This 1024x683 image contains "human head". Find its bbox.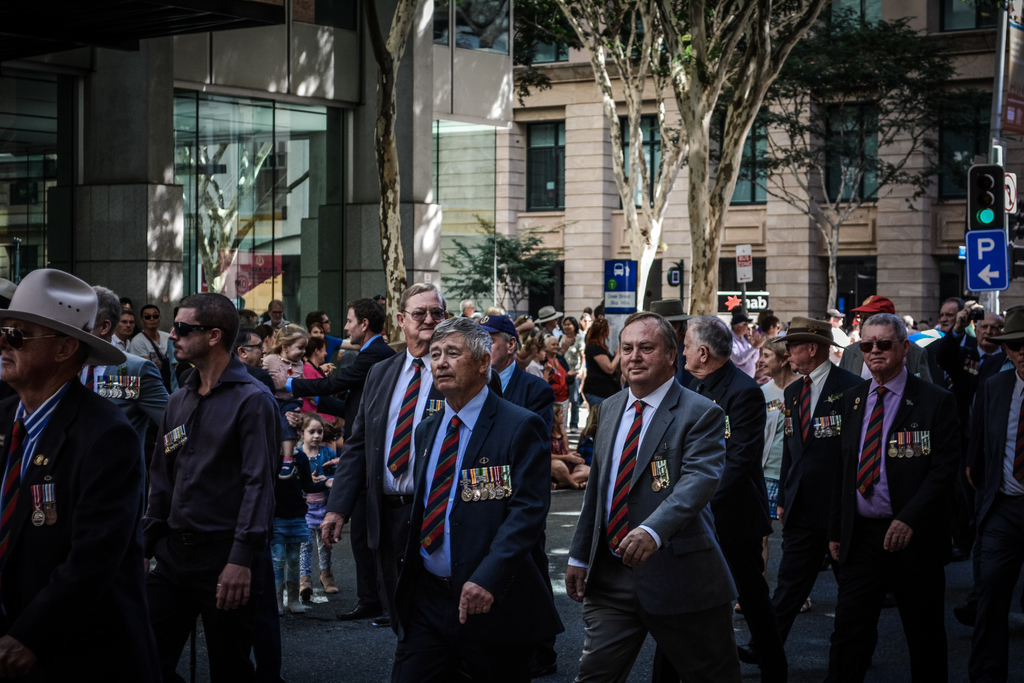
[396, 280, 448, 345].
